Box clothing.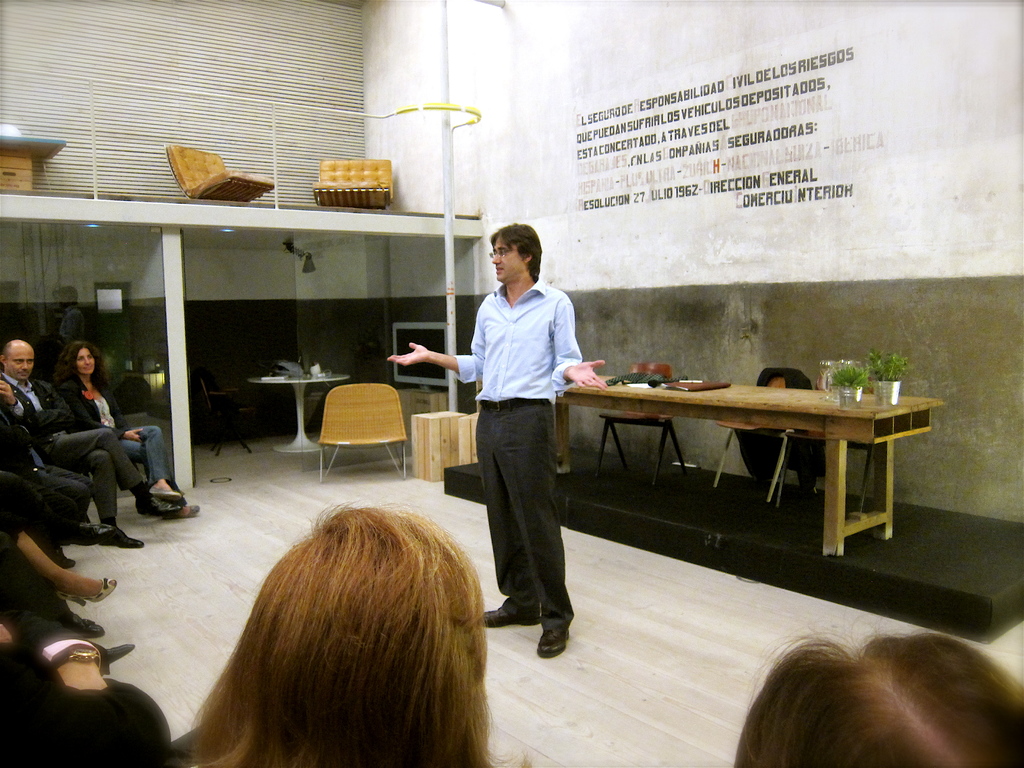
region(0, 376, 149, 521).
